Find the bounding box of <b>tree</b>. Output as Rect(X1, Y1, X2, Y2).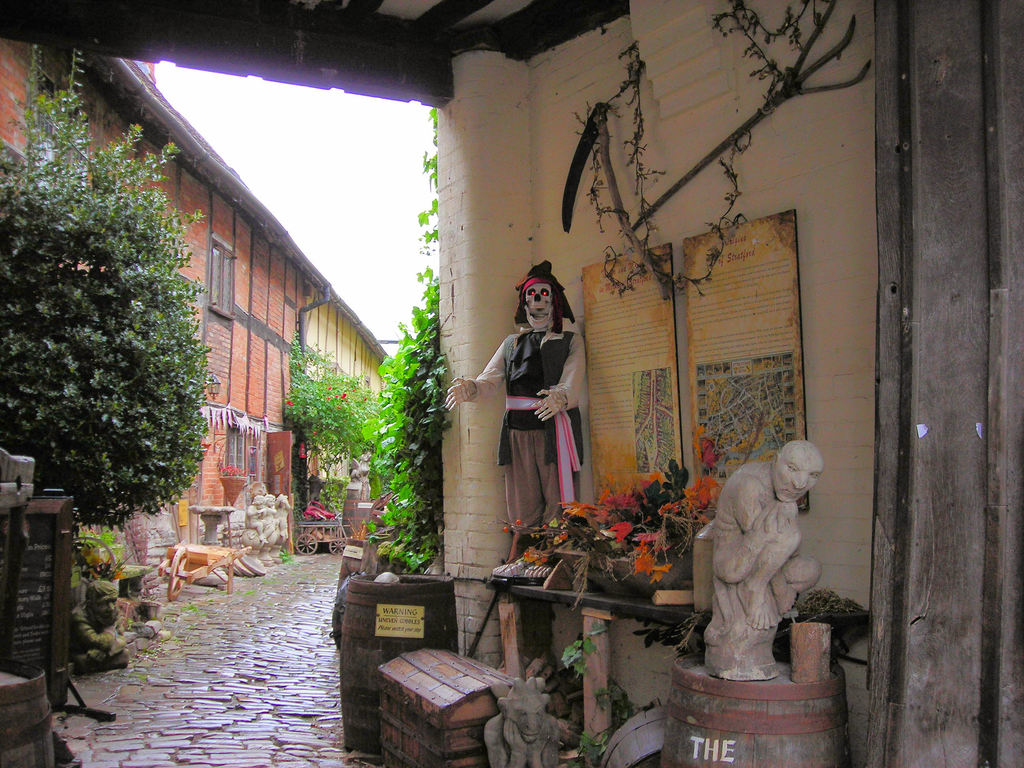
Rect(14, 65, 214, 596).
